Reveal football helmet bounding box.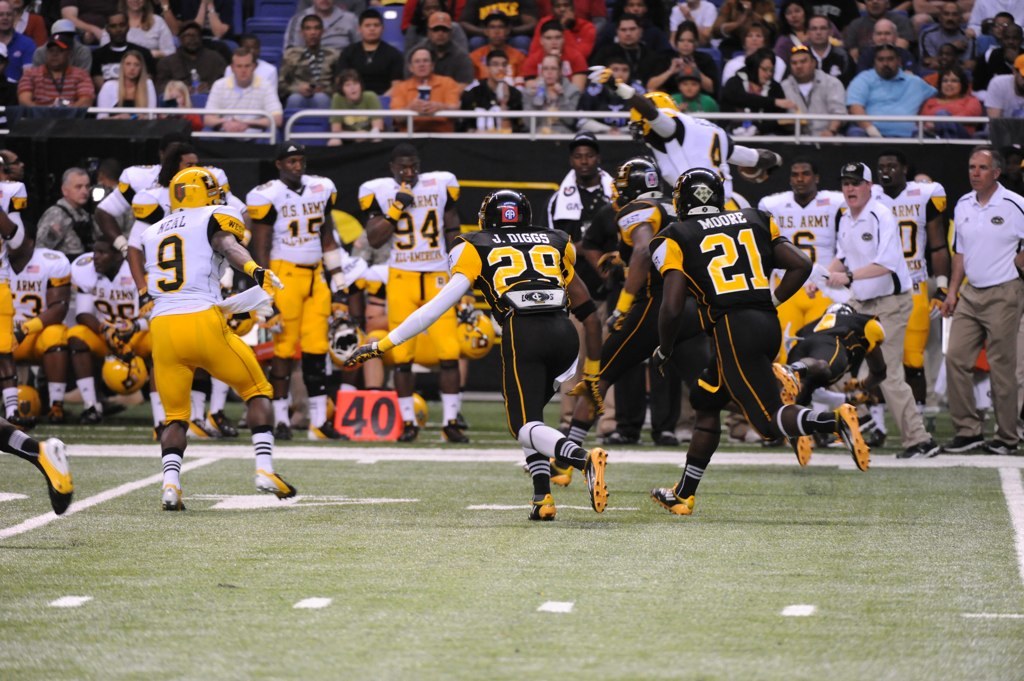
Revealed: BBox(610, 159, 667, 207).
